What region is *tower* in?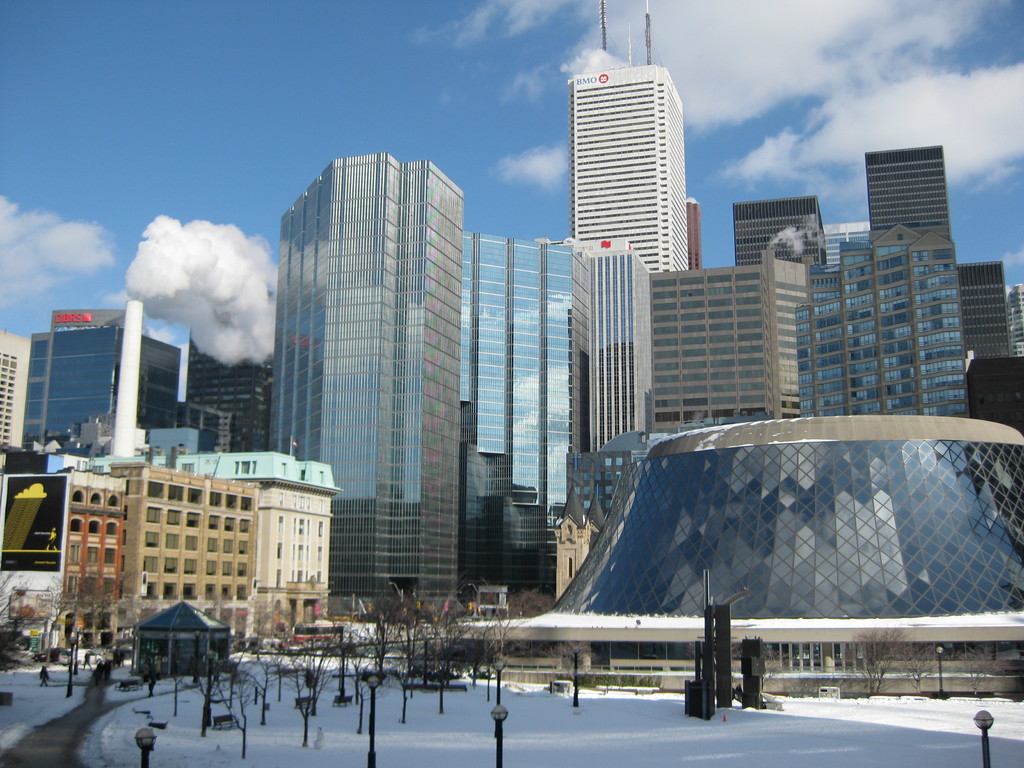
region(279, 155, 471, 616).
